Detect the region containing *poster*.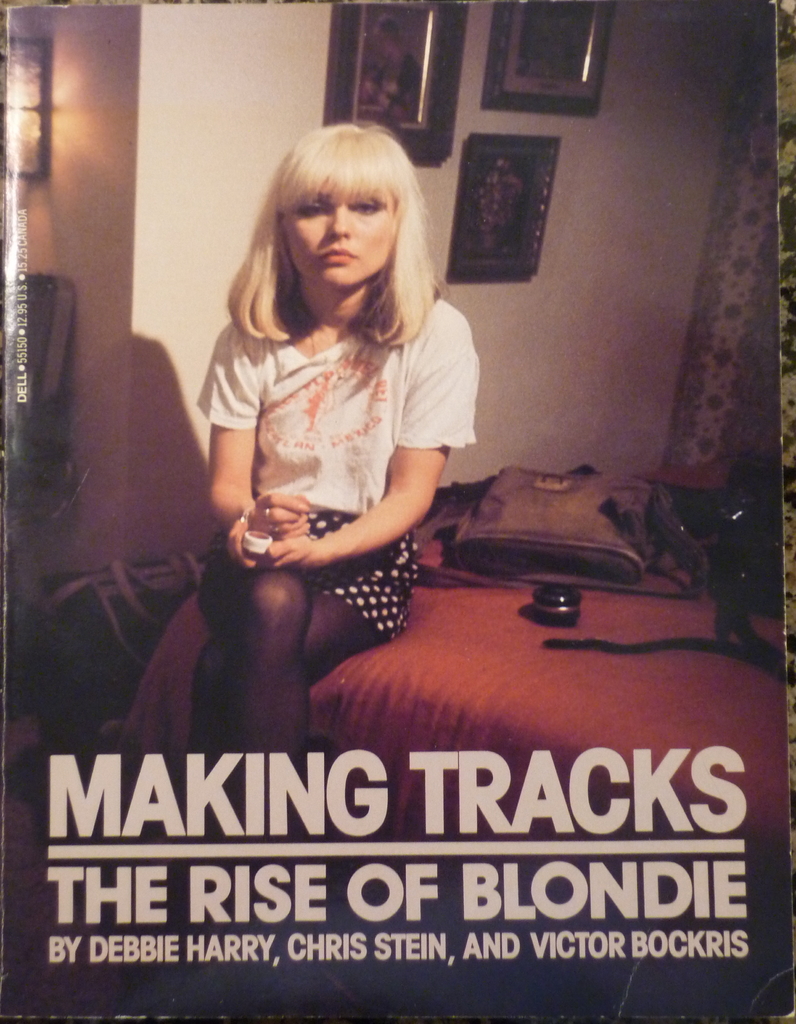
bbox=(0, 0, 795, 1023).
